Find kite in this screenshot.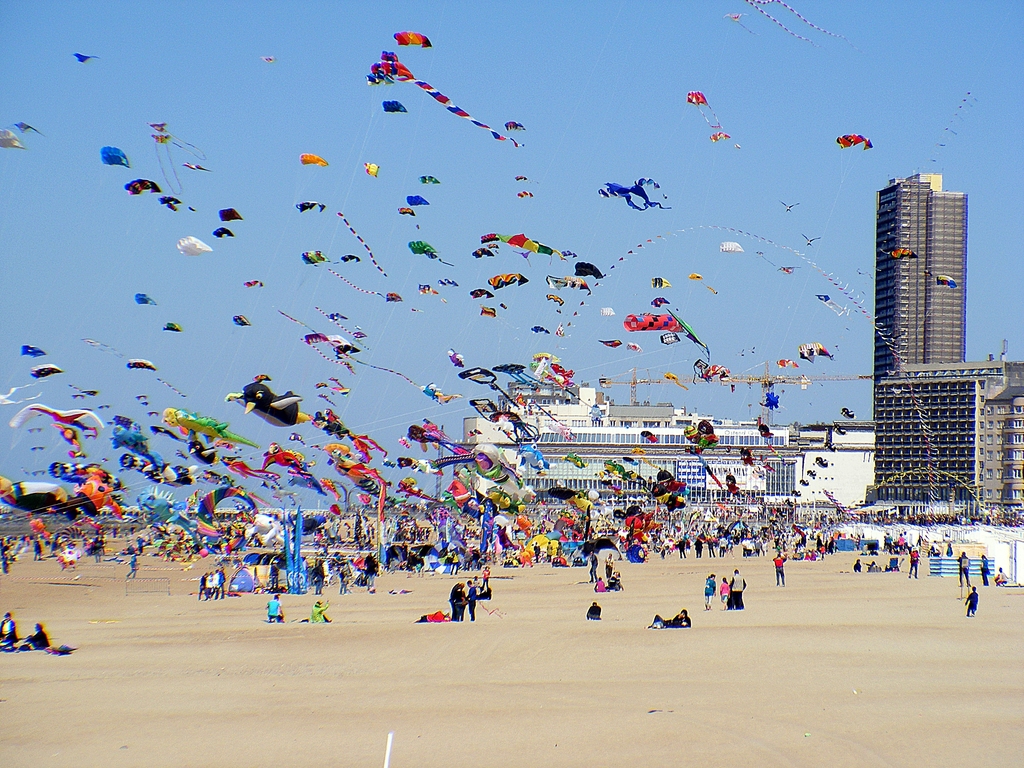
The bounding box for kite is select_region(388, 29, 435, 48).
